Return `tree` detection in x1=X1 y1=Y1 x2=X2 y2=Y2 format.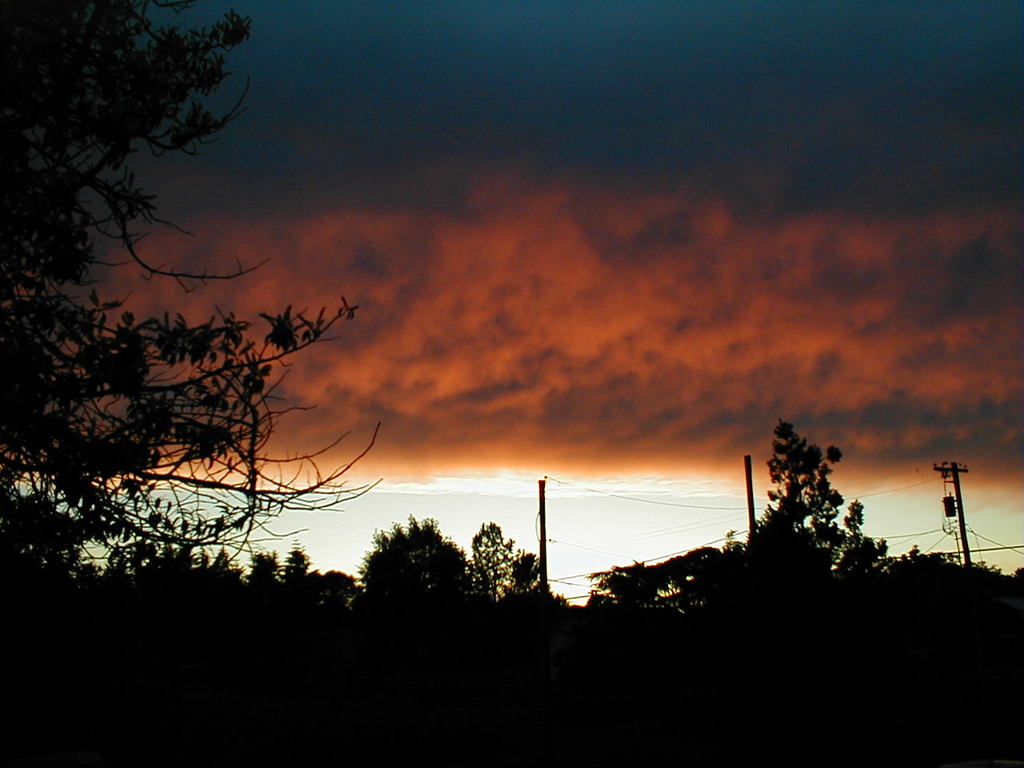
x1=519 y1=581 x2=567 y2=613.
